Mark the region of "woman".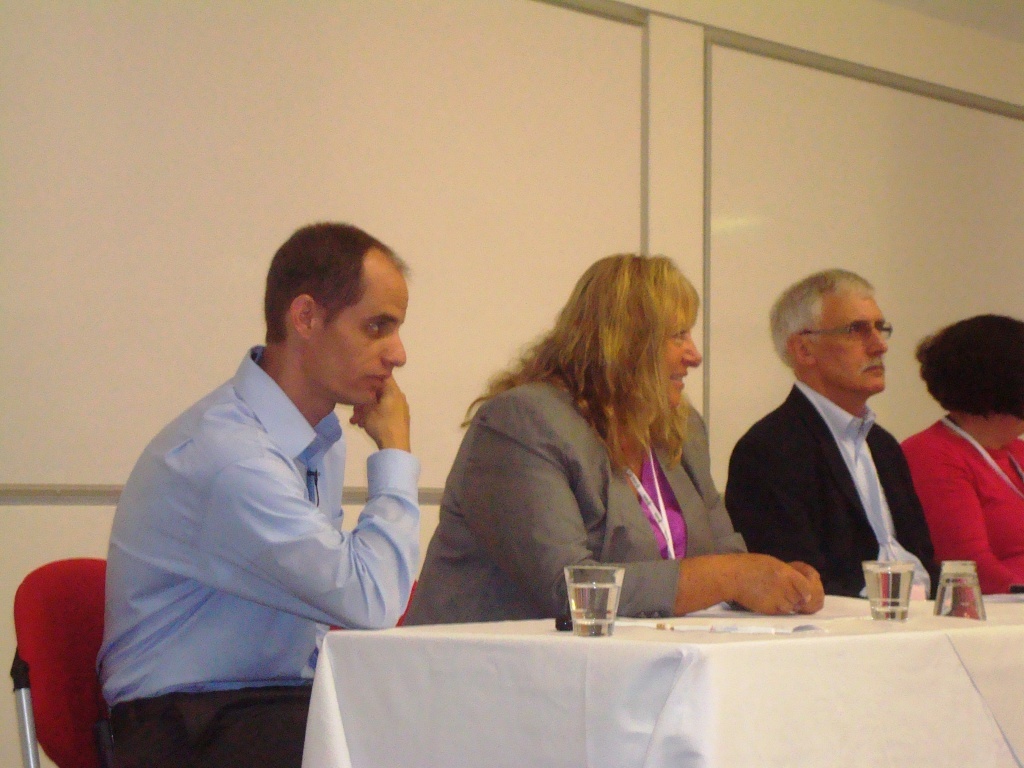
Region: [437,244,760,637].
